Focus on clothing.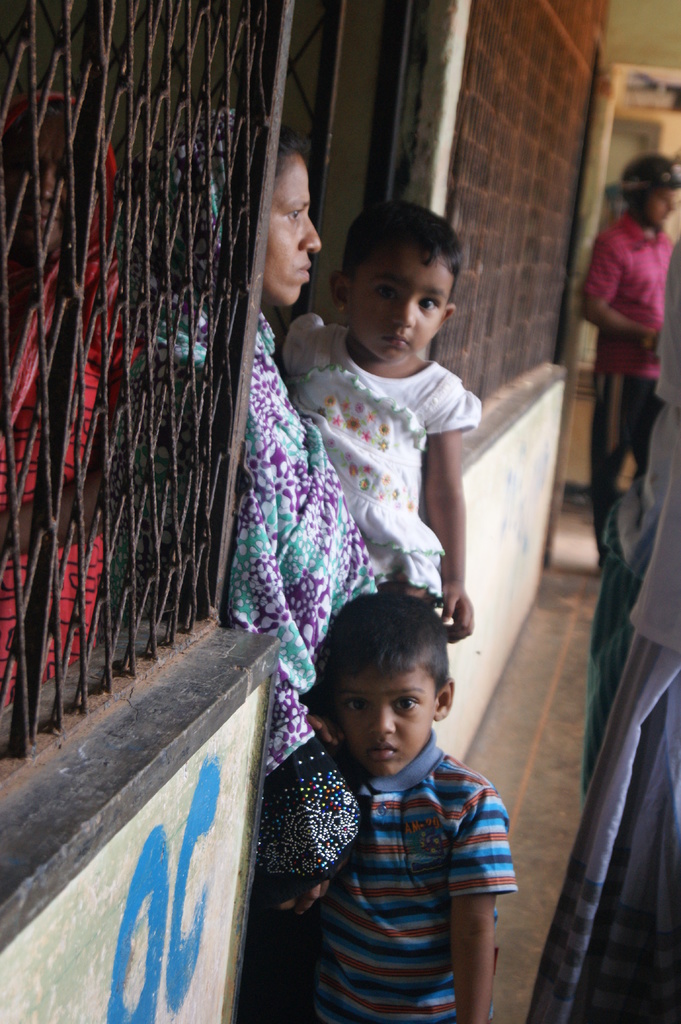
Focused at 280/701/524/1011.
